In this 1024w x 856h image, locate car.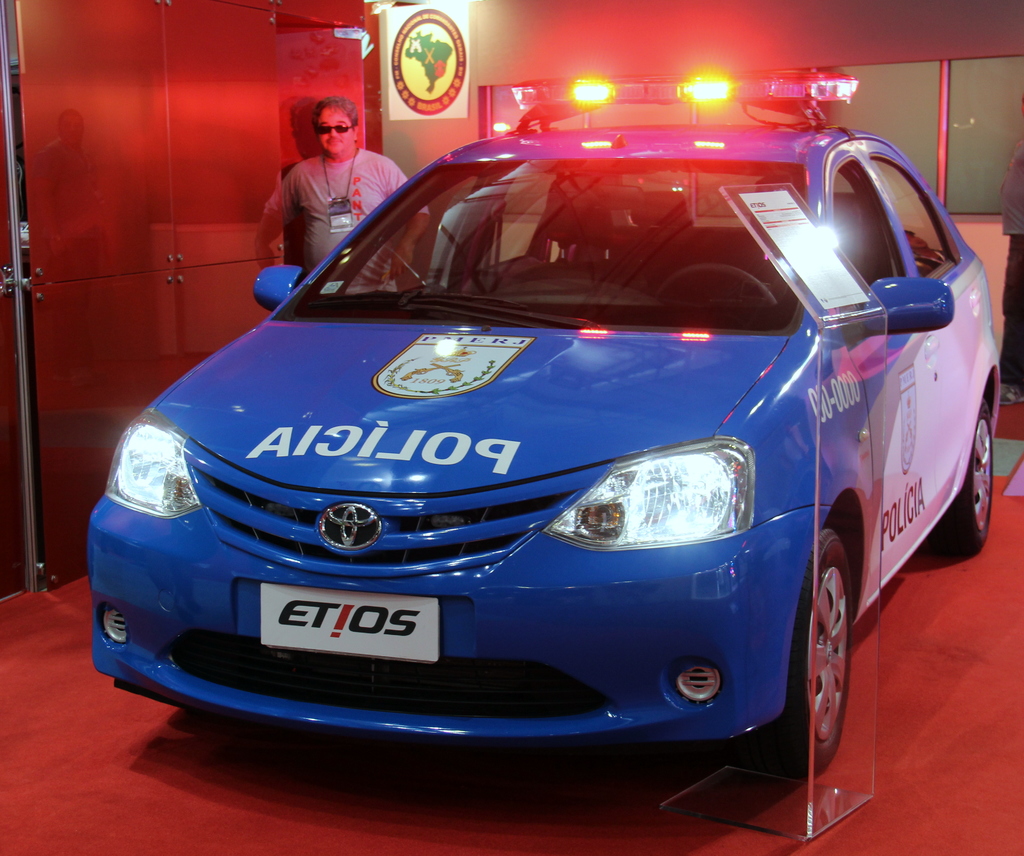
Bounding box: 66:61:1006:815.
